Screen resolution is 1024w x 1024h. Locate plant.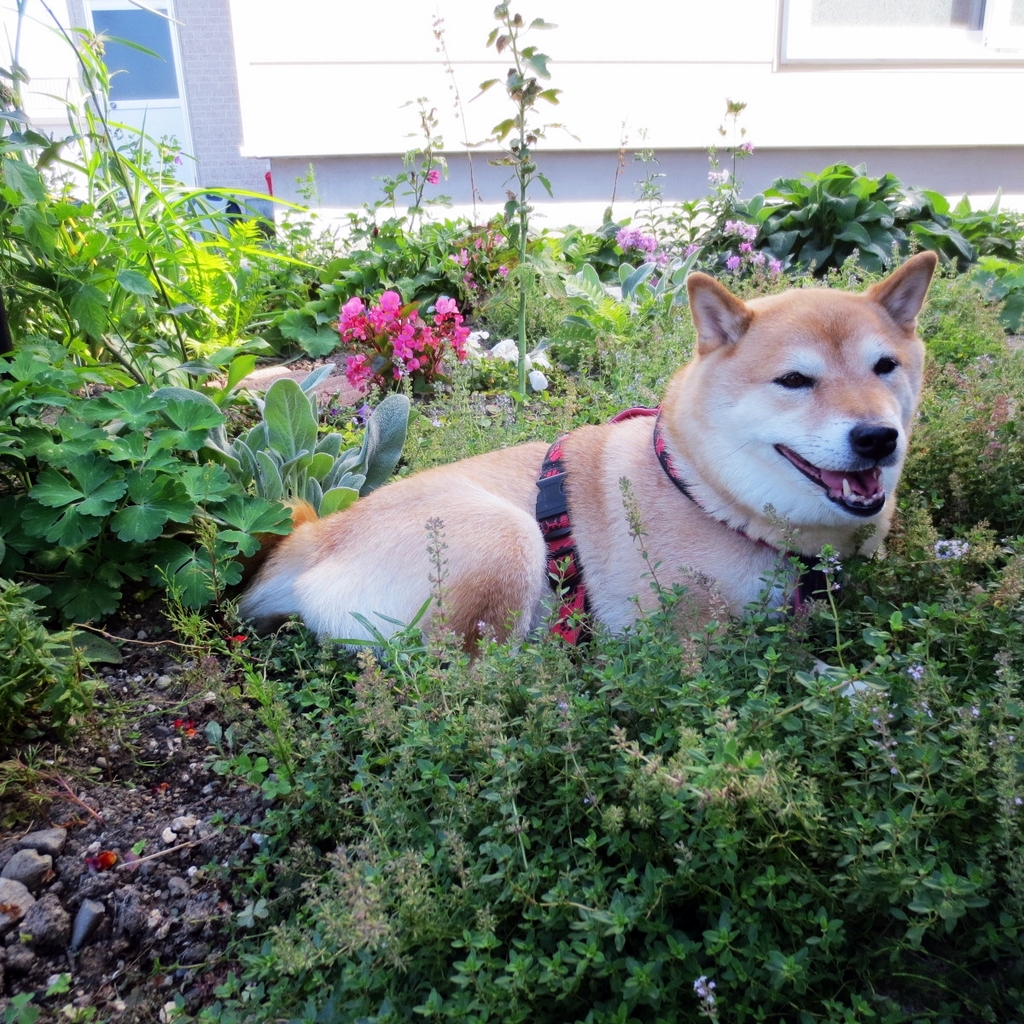
bbox(159, 486, 1023, 1023).
